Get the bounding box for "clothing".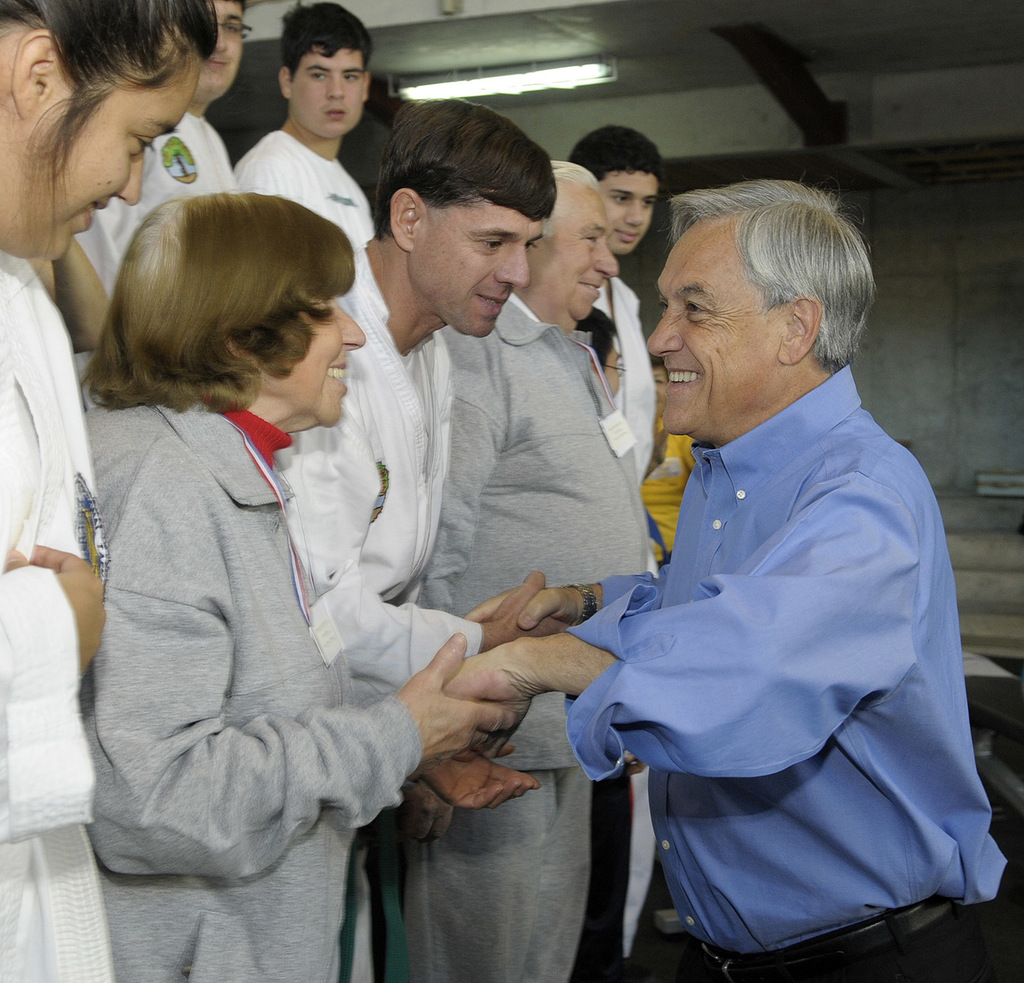
pyautogui.locateOnScreen(84, 114, 237, 302).
